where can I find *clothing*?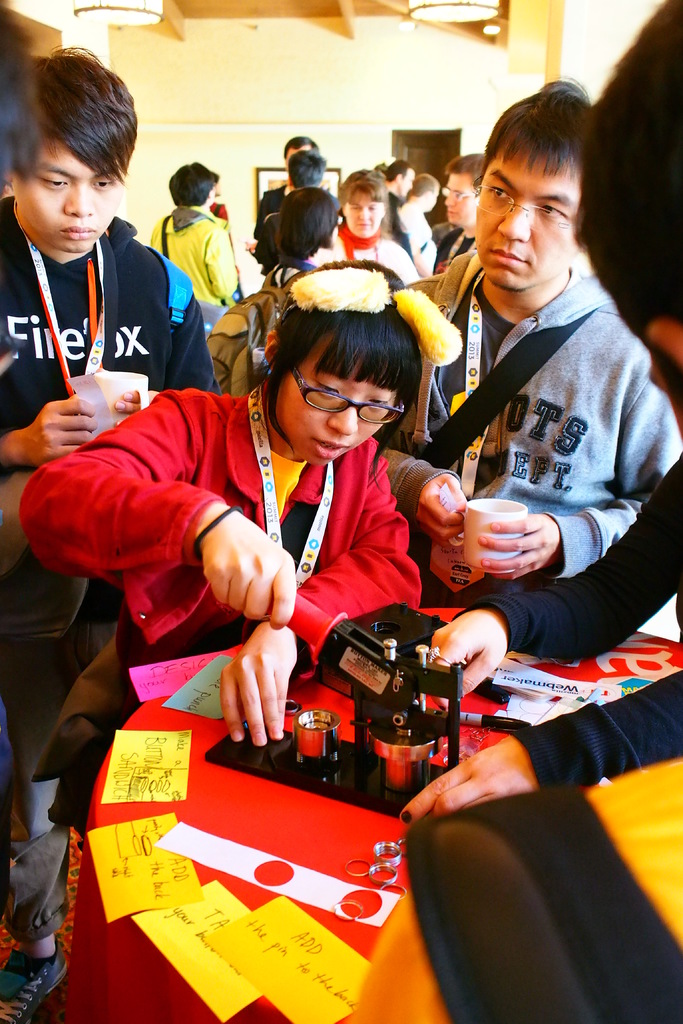
You can find it at 19:383:421:661.
